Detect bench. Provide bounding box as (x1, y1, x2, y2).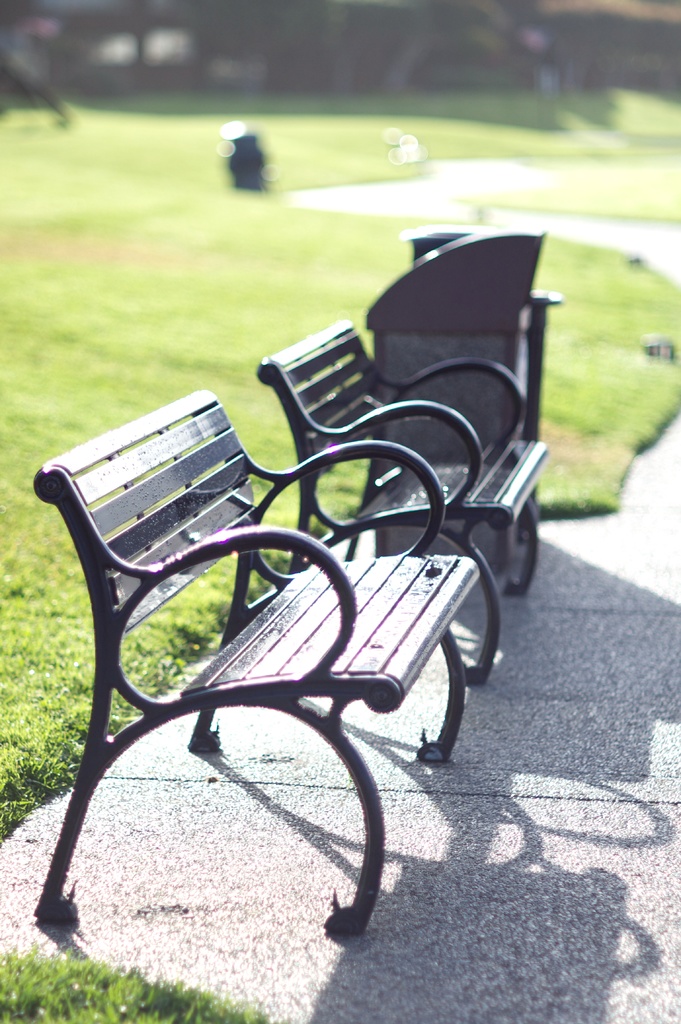
(24, 387, 437, 961).
